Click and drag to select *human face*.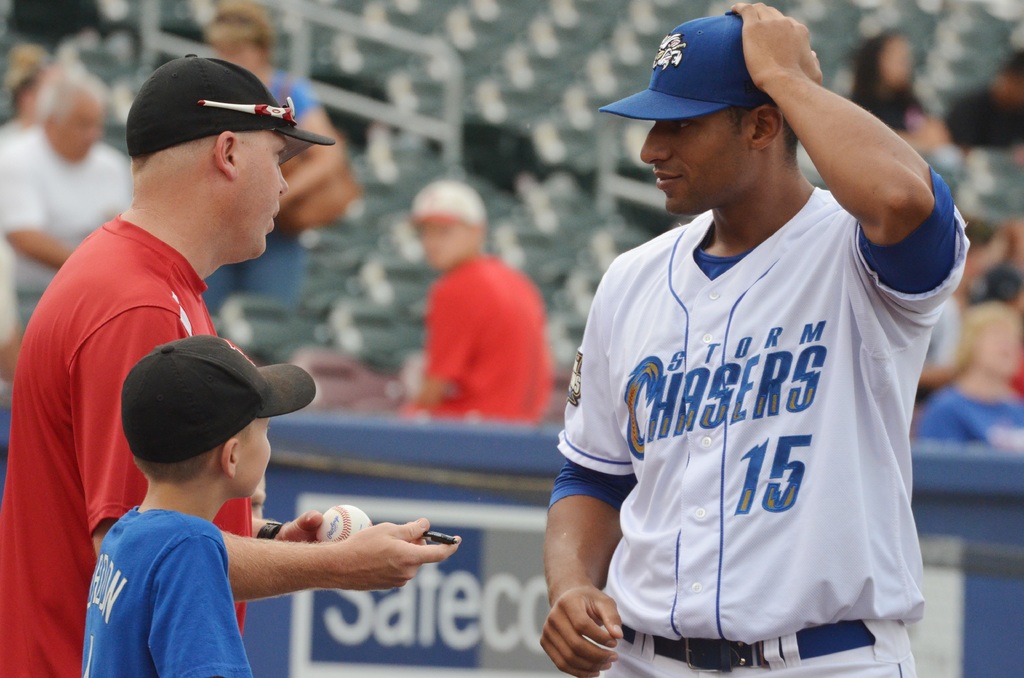
Selection: left=239, top=134, right=292, bottom=246.
